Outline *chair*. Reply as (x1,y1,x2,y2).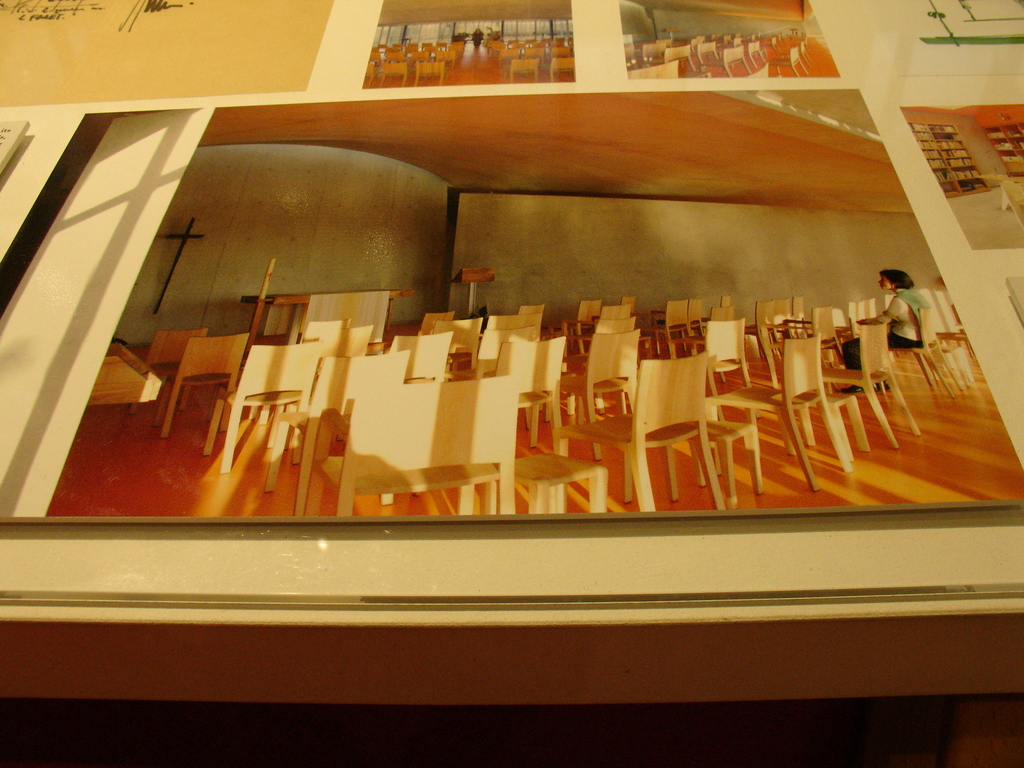
(266,352,407,513).
